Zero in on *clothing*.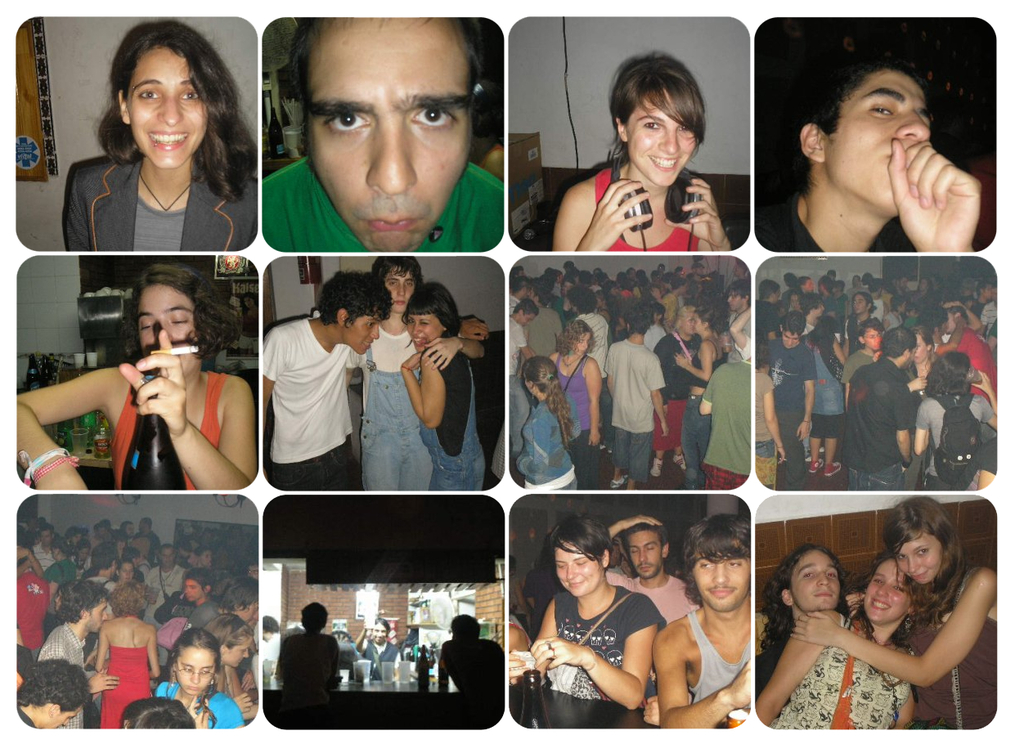
Zeroed in: {"x1": 419, "y1": 338, "x2": 483, "y2": 488}.
